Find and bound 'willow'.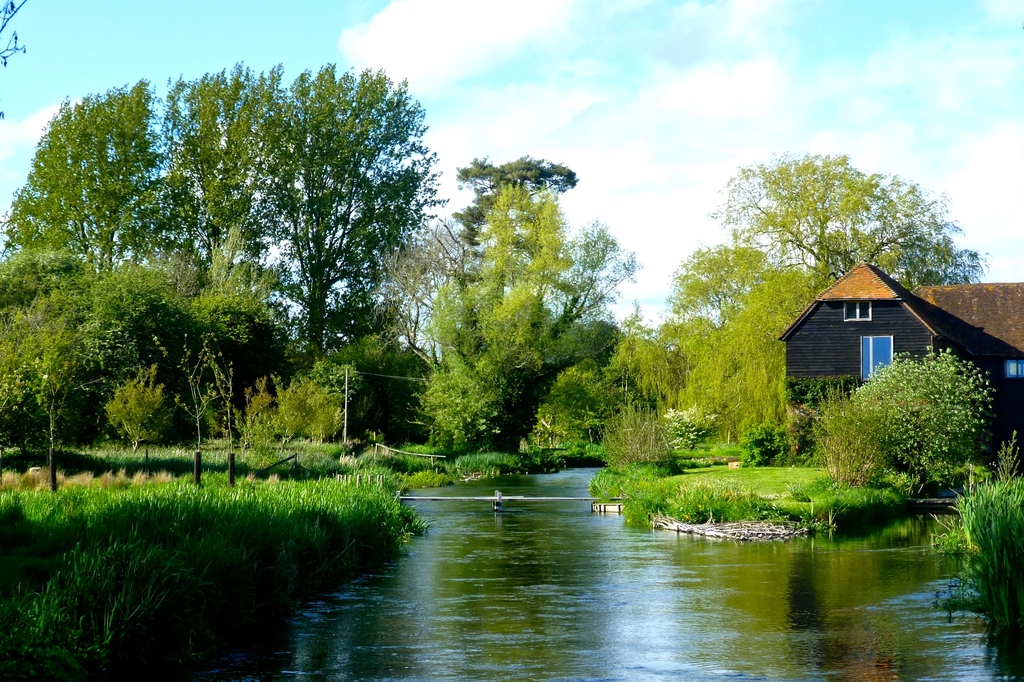
Bound: 645:311:674:466.
